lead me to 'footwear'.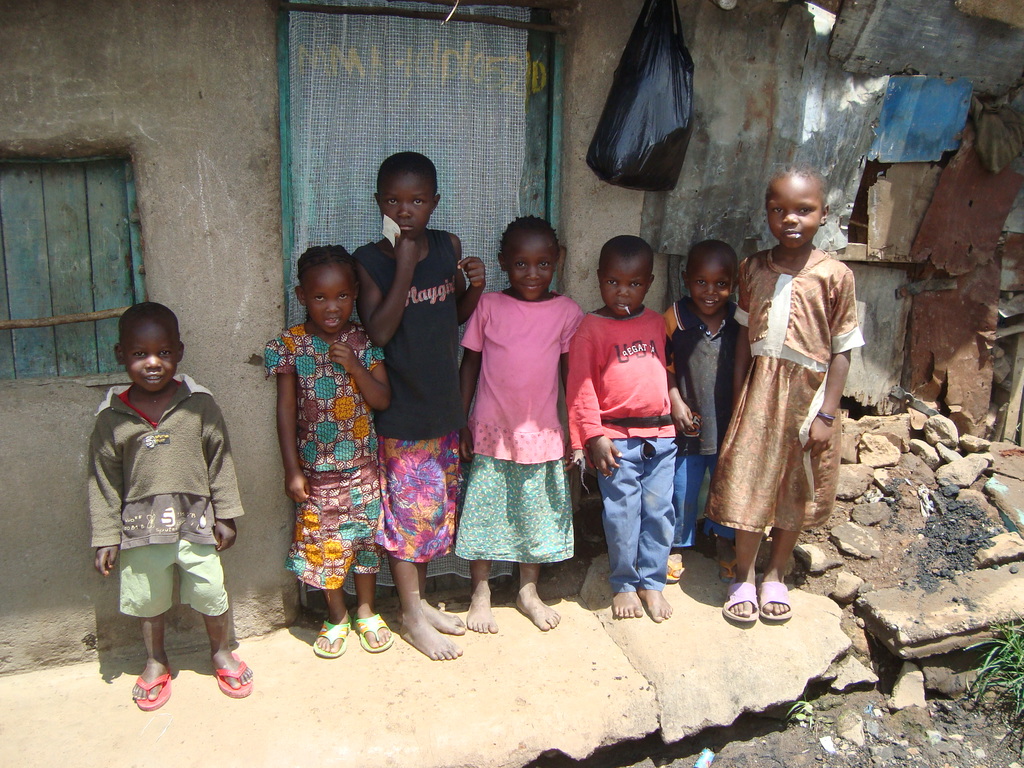
Lead to locate(131, 662, 171, 716).
